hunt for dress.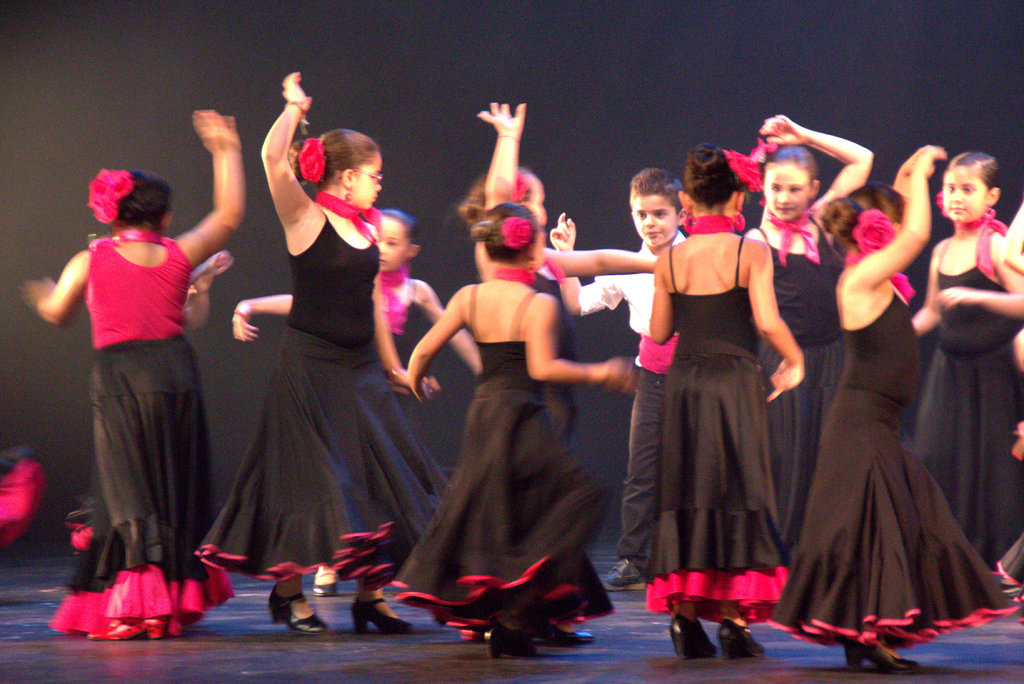
Hunted down at (387, 284, 620, 635).
